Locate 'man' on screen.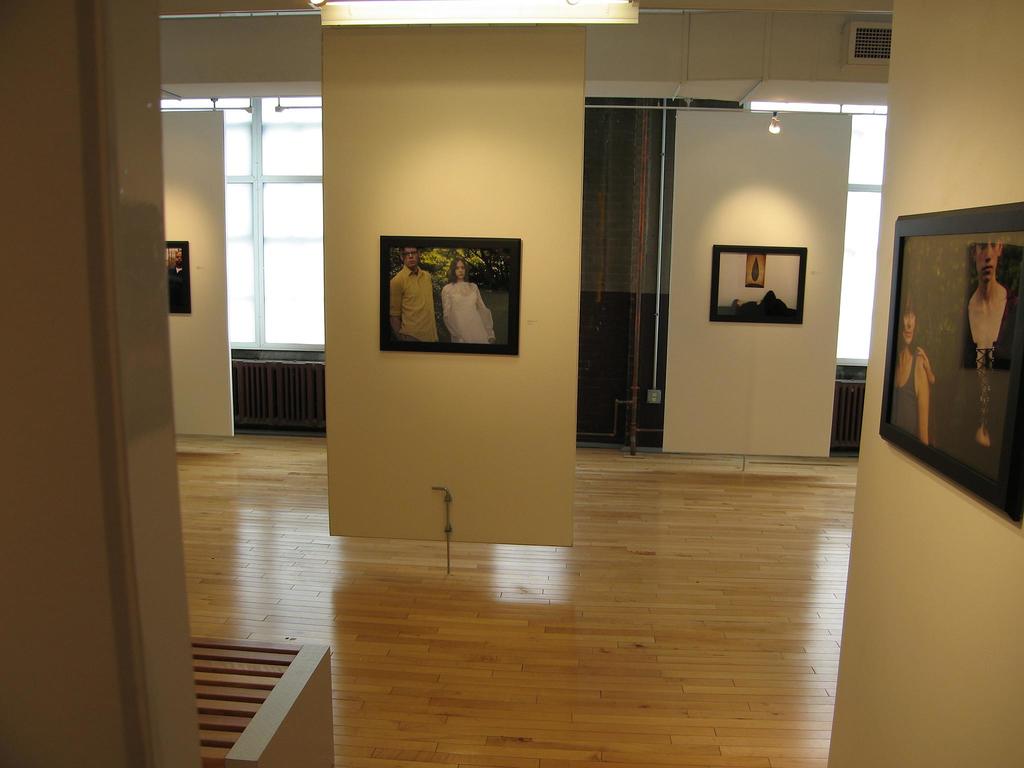
On screen at detection(387, 244, 441, 348).
